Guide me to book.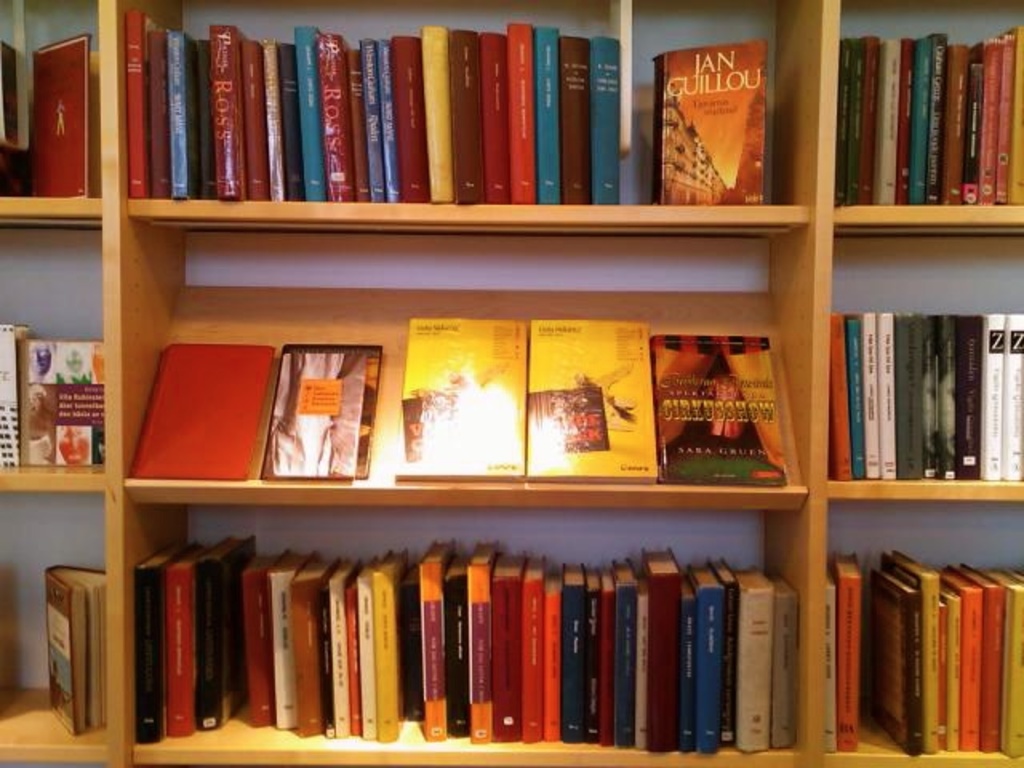
Guidance: [x1=123, y1=342, x2=275, y2=482].
